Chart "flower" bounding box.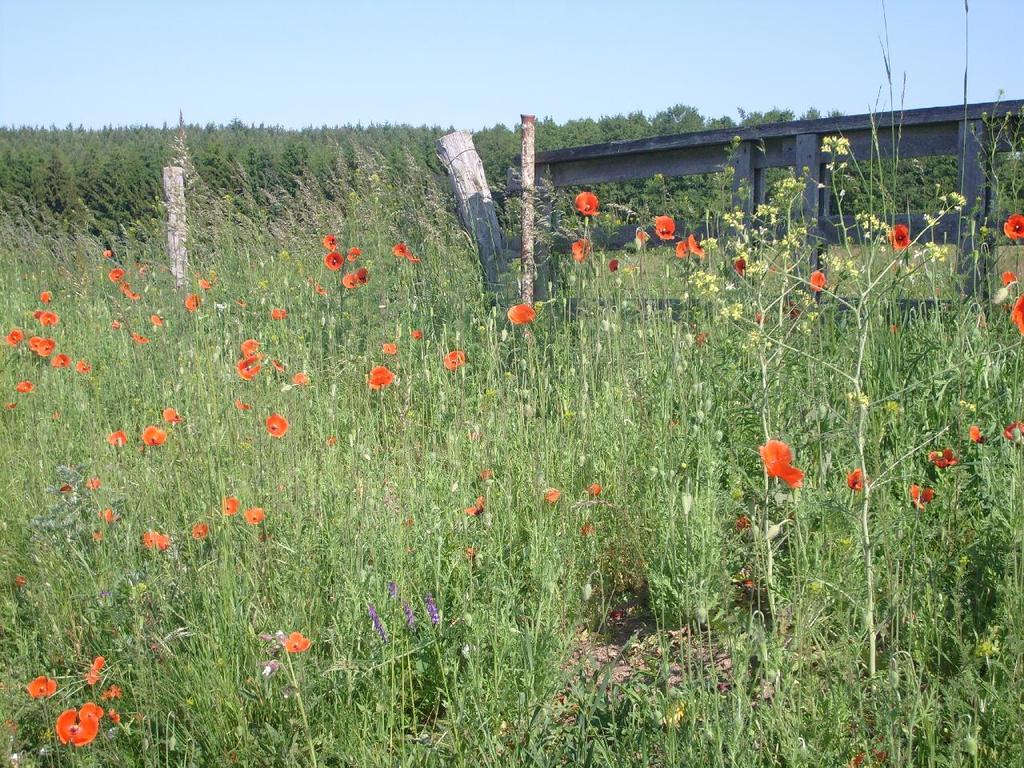
Charted: box(850, 470, 865, 490).
